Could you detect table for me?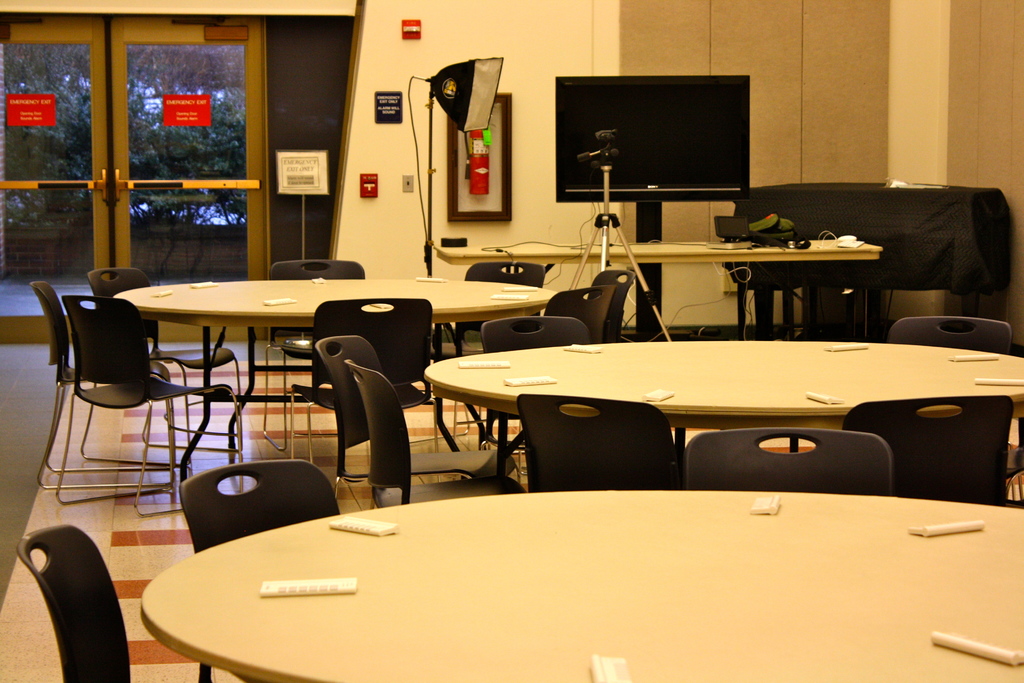
Detection result: {"left": 435, "top": 236, "right": 887, "bottom": 329}.
